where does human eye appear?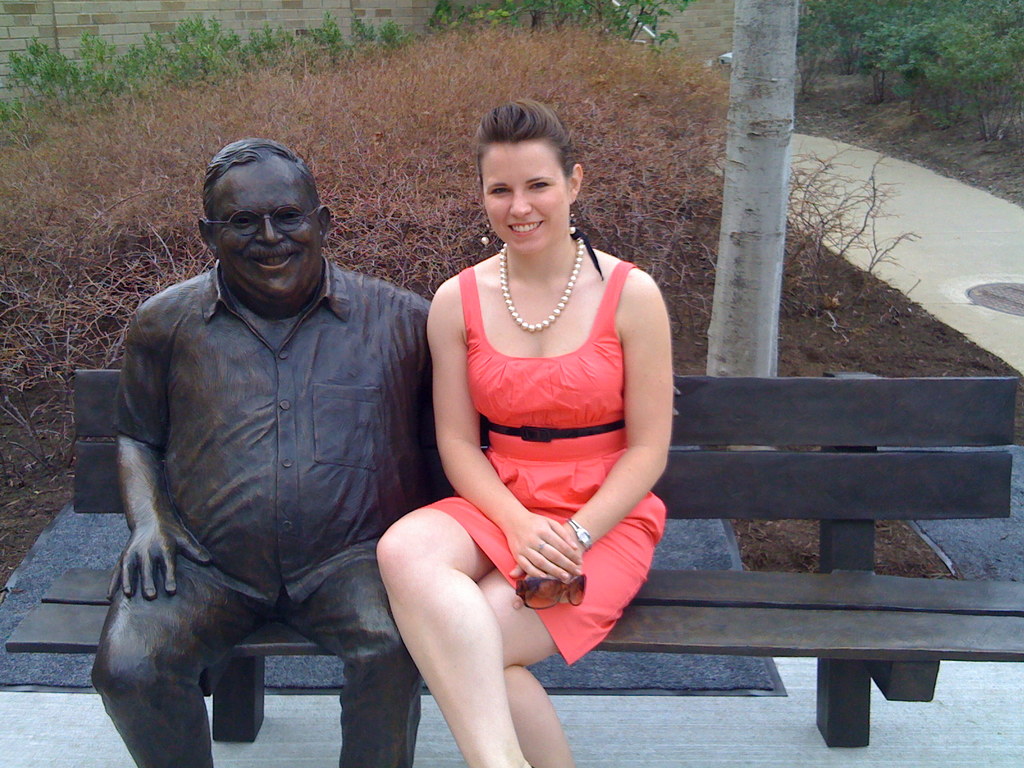
Appears at detection(486, 182, 515, 198).
